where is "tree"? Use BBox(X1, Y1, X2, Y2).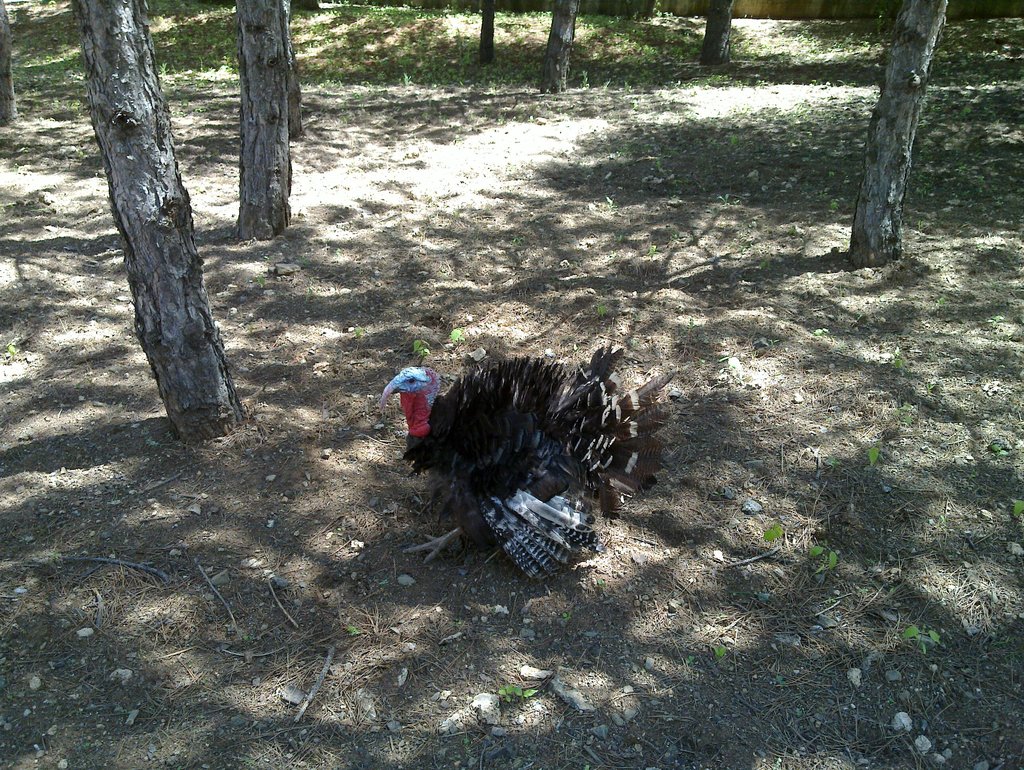
BBox(476, 0, 499, 63).
